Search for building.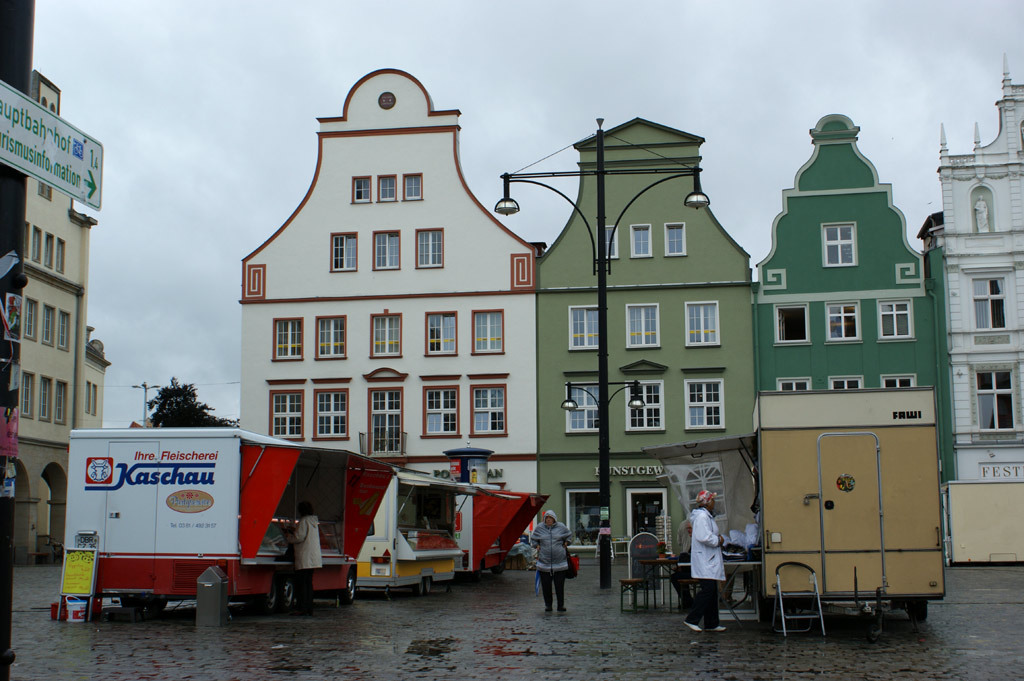
Found at 535:113:752:554.
